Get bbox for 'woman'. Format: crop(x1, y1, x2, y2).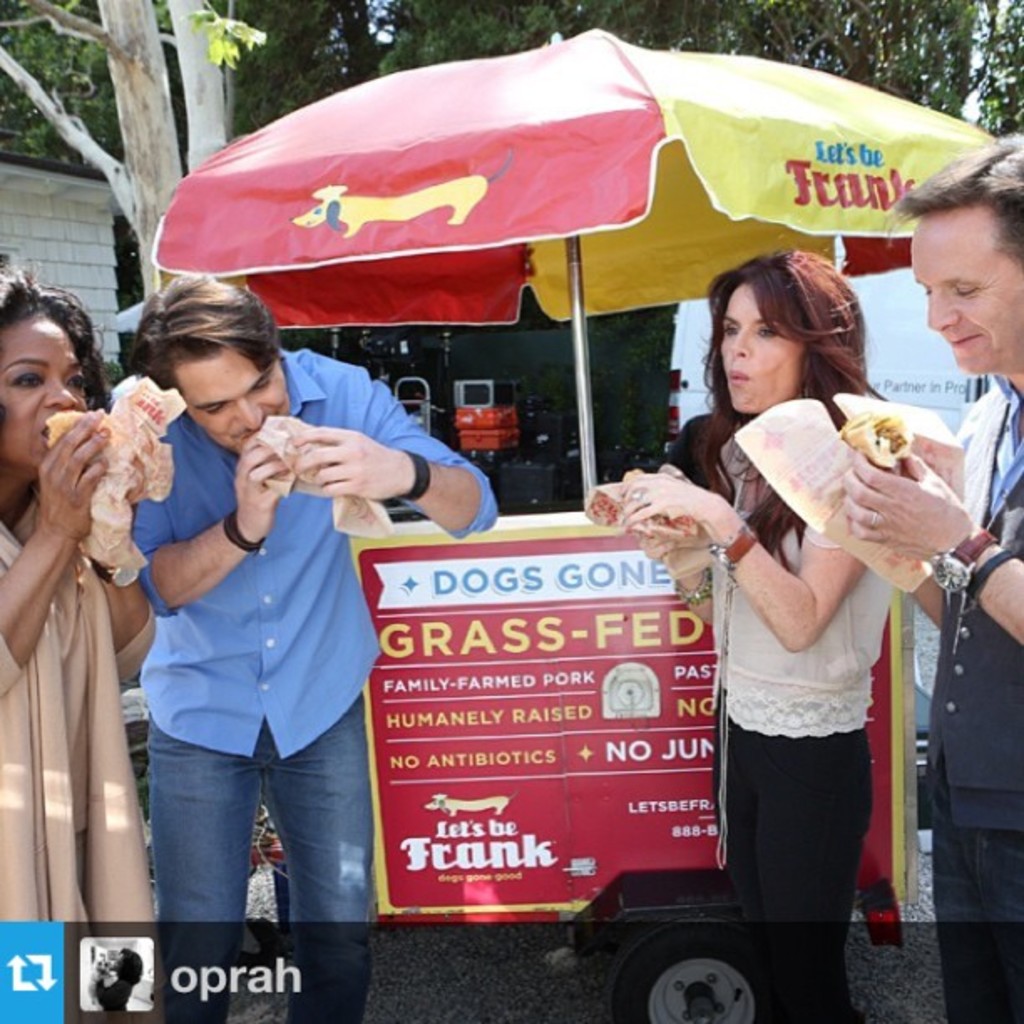
crop(637, 243, 952, 1023).
